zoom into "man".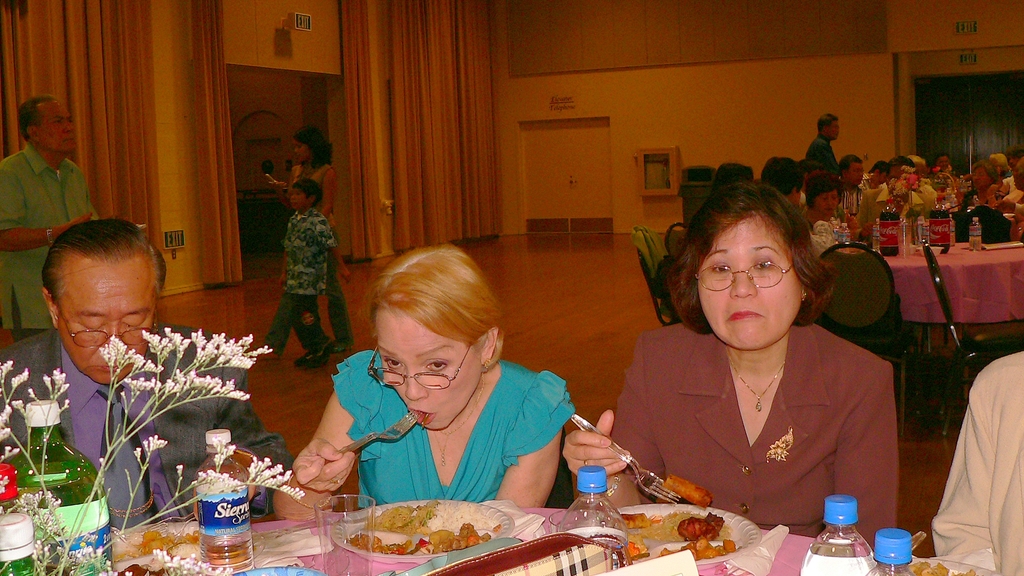
Zoom target: crop(871, 164, 890, 192).
